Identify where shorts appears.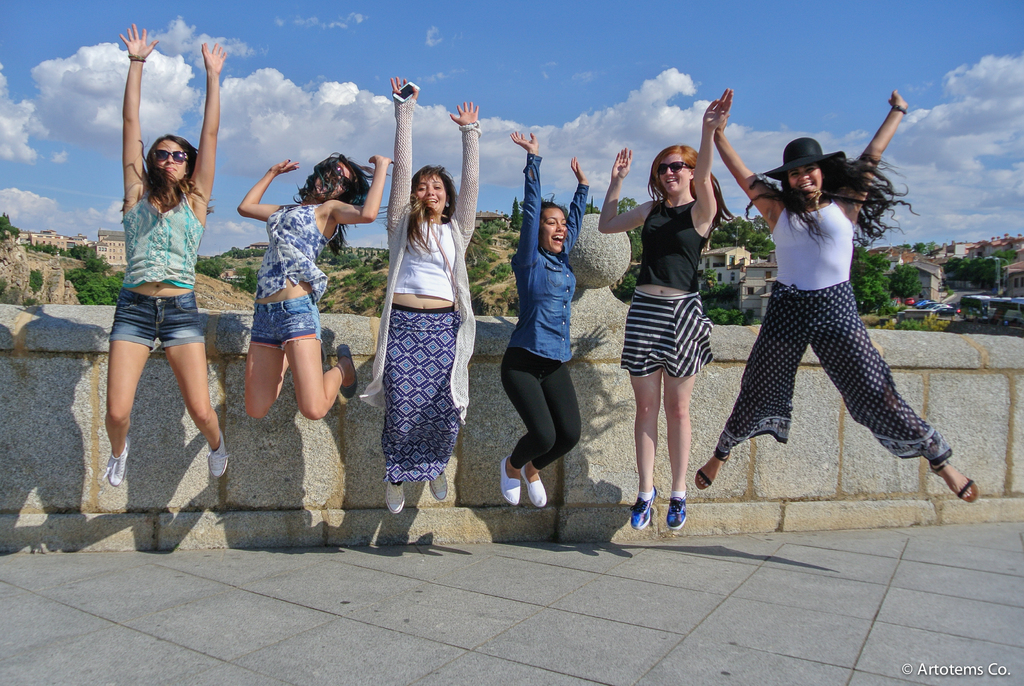
Appears at locate(252, 290, 320, 354).
